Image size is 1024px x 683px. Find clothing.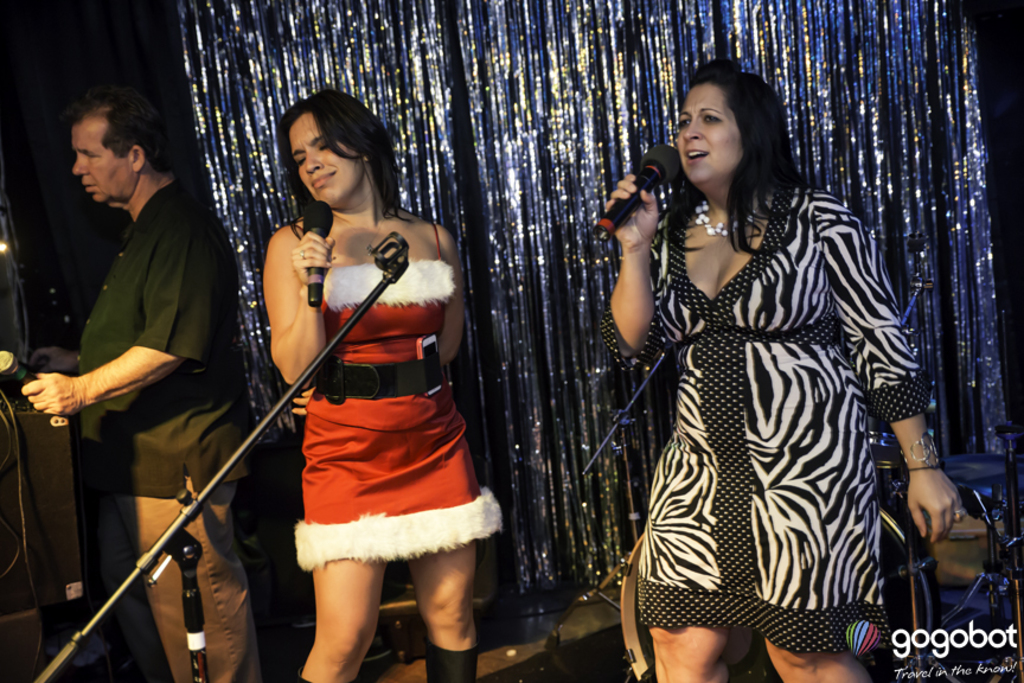
[left=256, top=209, right=481, bottom=582].
